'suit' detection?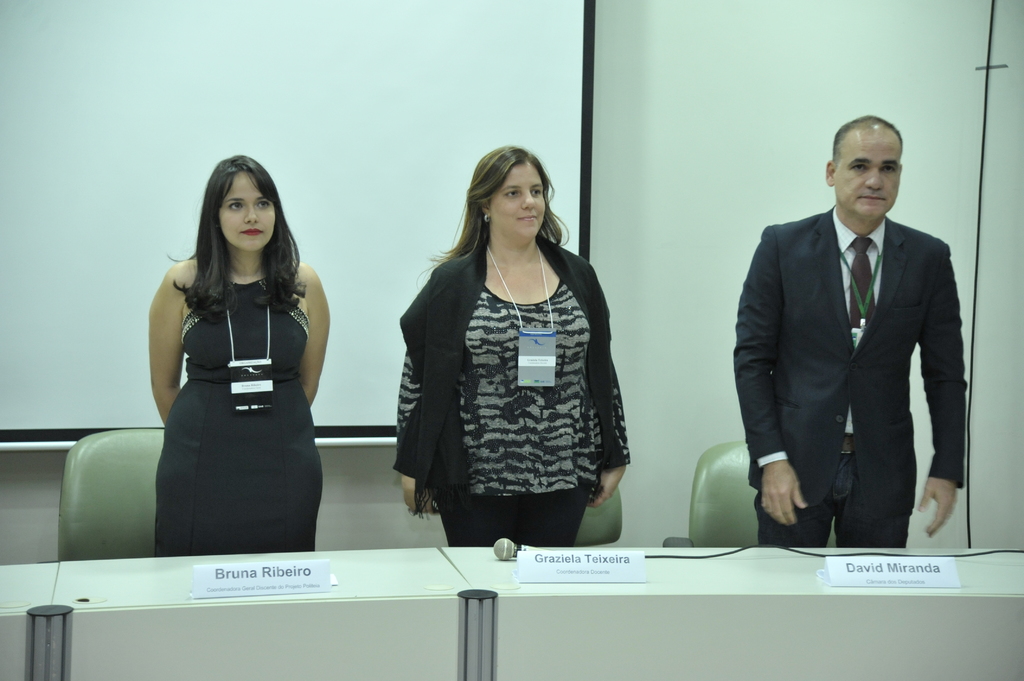
l=751, t=195, r=952, b=551
